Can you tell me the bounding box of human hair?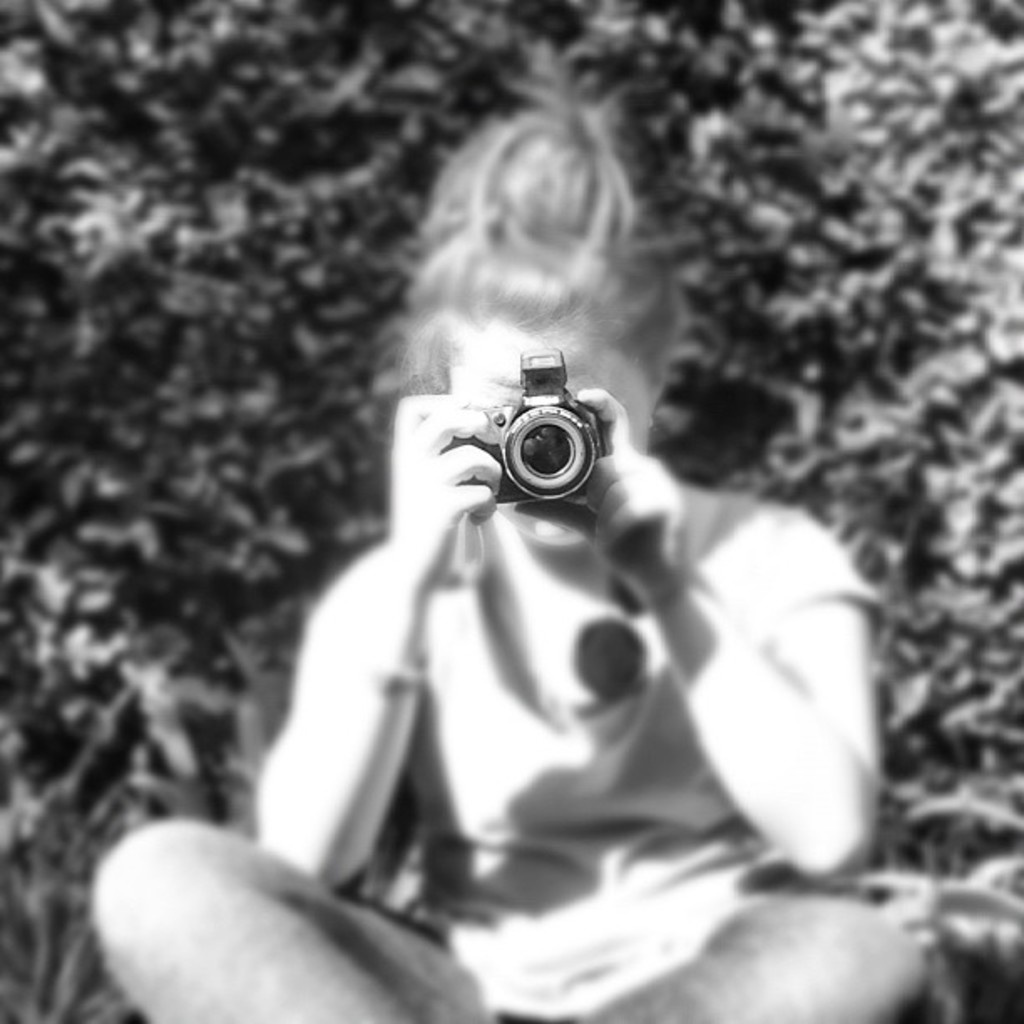
{"x1": 402, "y1": 114, "x2": 669, "y2": 395}.
